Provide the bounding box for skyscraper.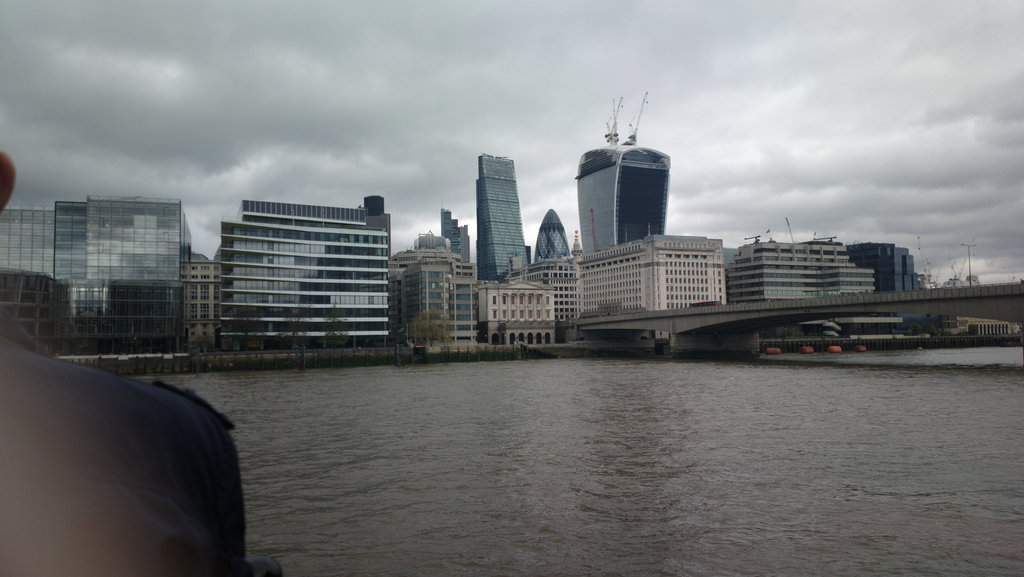
bbox(442, 206, 471, 262).
